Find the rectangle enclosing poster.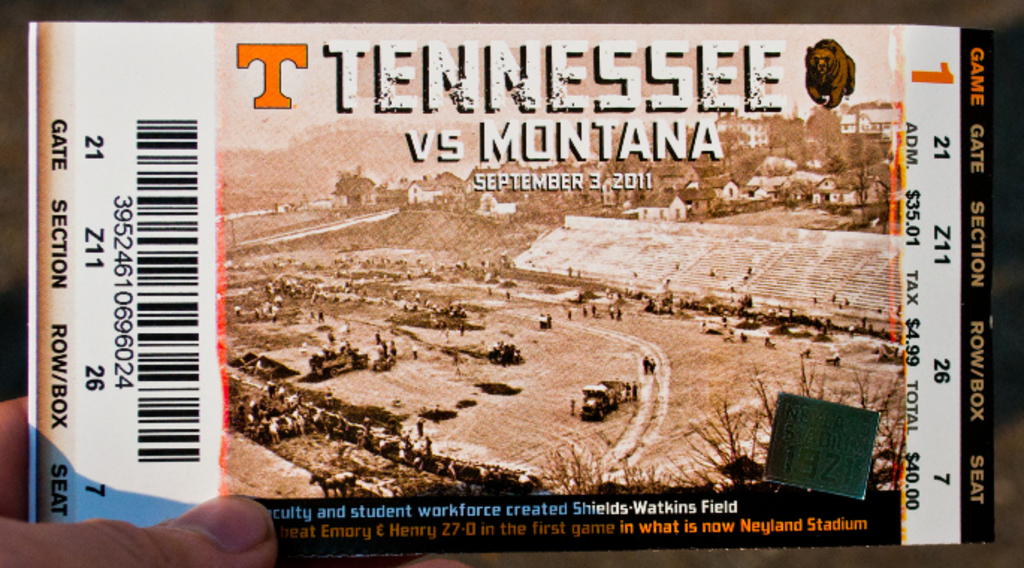
(left=25, top=27, right=997, bottom=549).
